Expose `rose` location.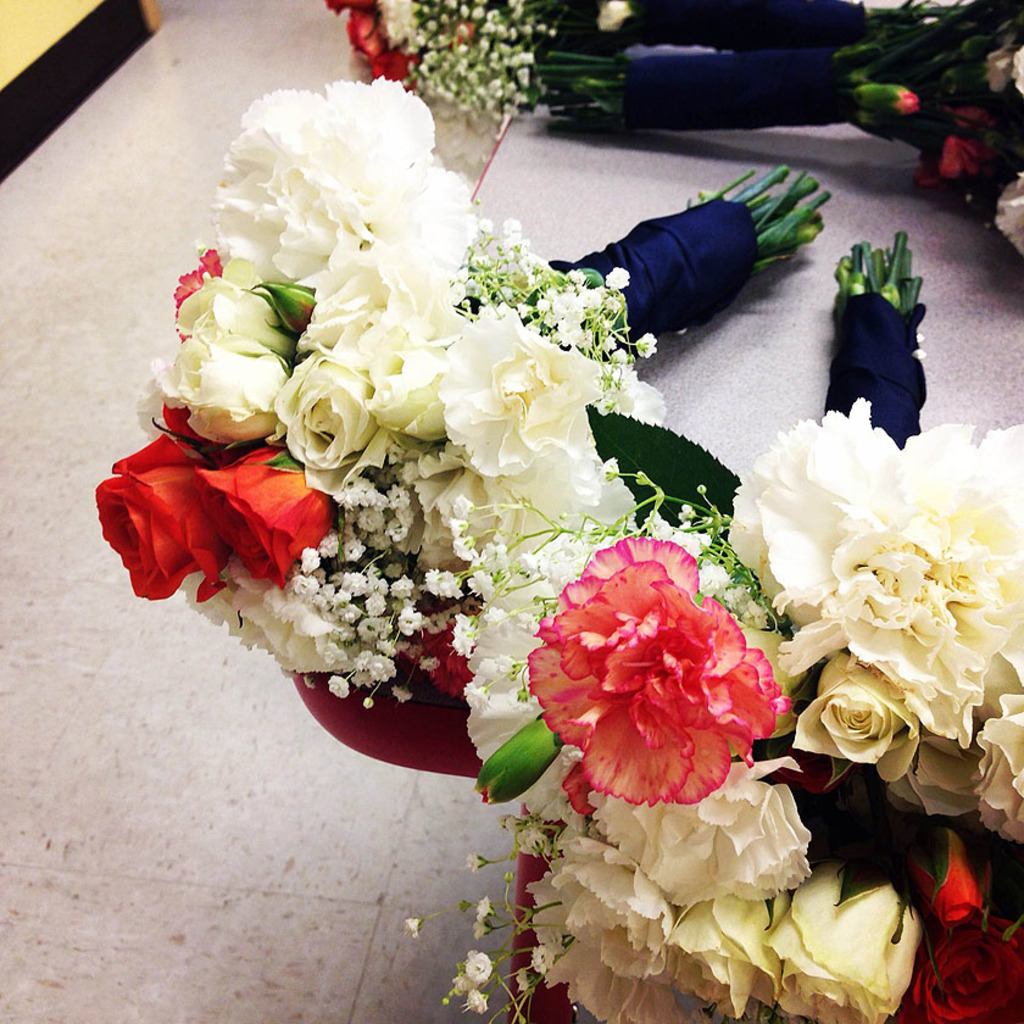
Exposed at BBox(889, 730, 980, 816).
